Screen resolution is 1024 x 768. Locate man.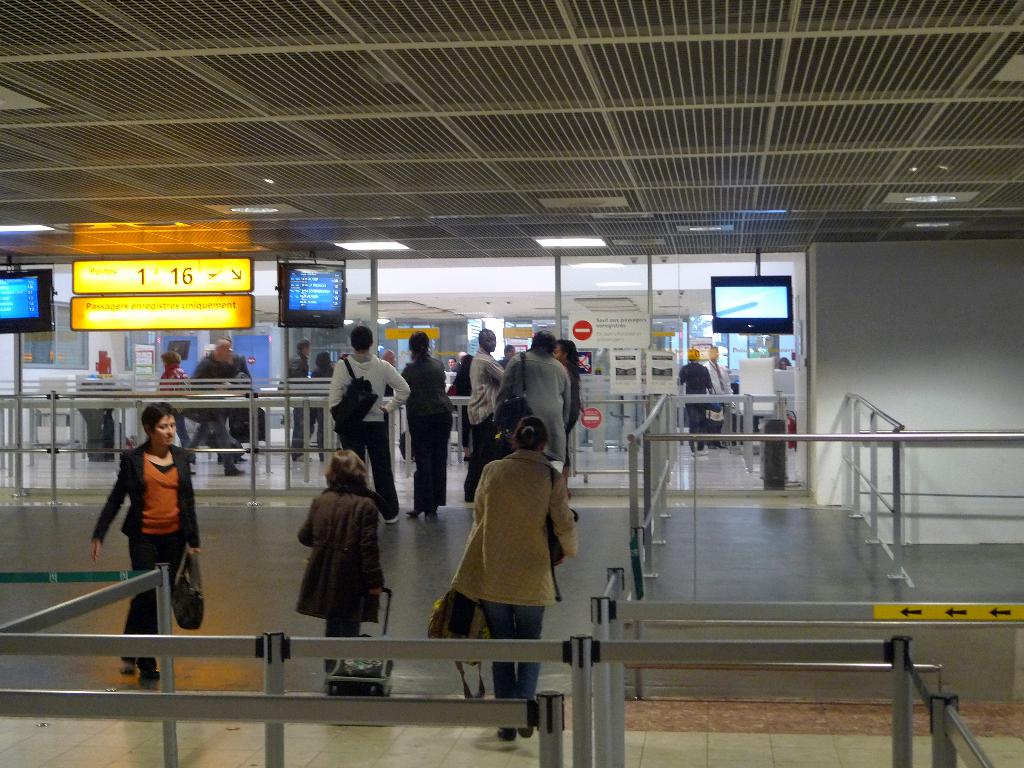
select_region(314, 334, 404, 515).
